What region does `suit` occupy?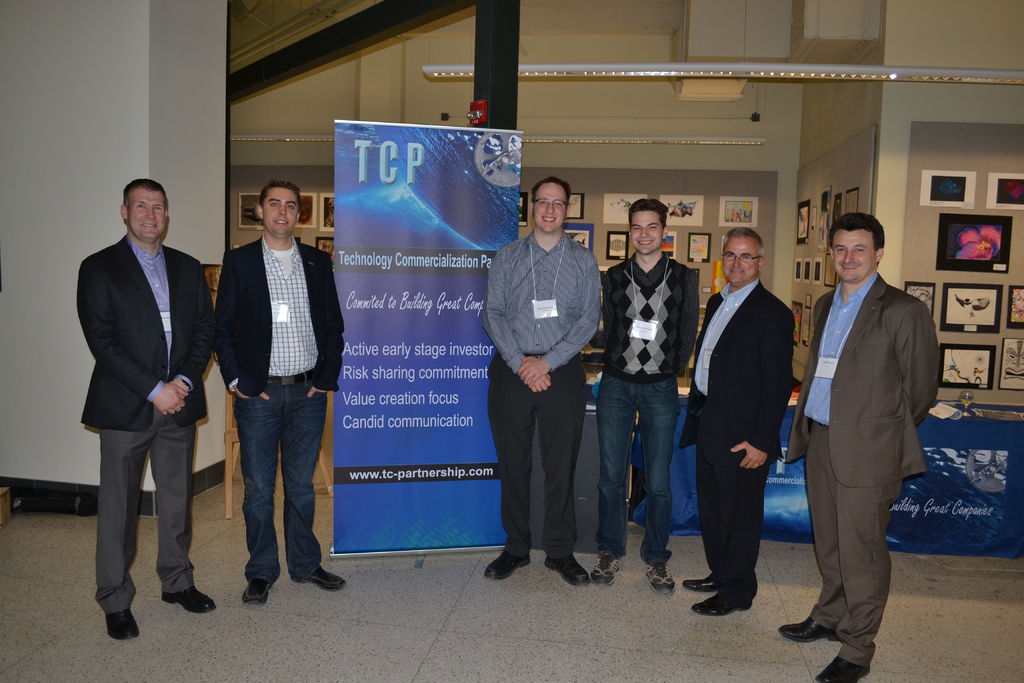
(216, 229, 342, 397).
